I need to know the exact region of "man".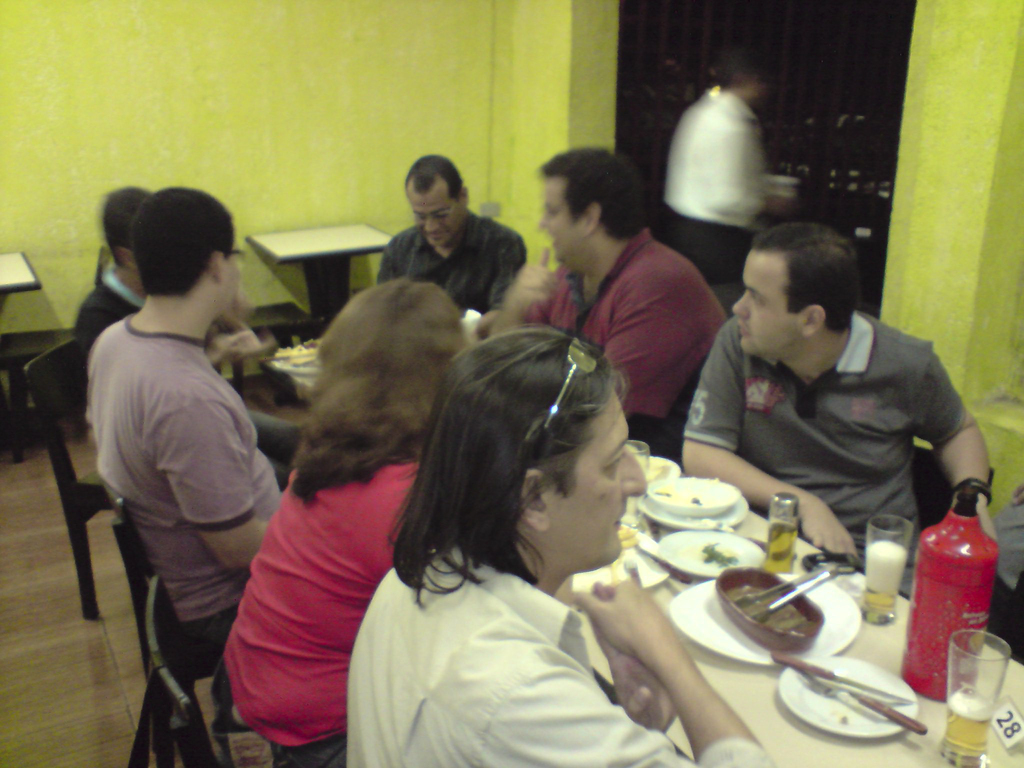
Region: [674, 223, 998, 603].
